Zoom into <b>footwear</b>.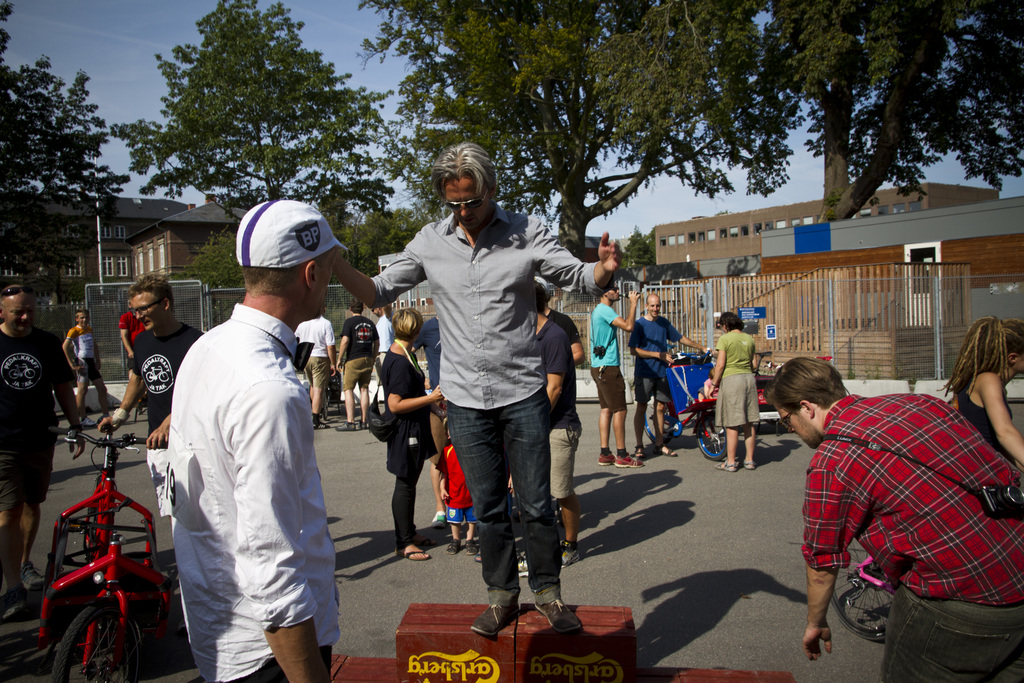
Zoom target: detection(516, 554, 533, 578).
